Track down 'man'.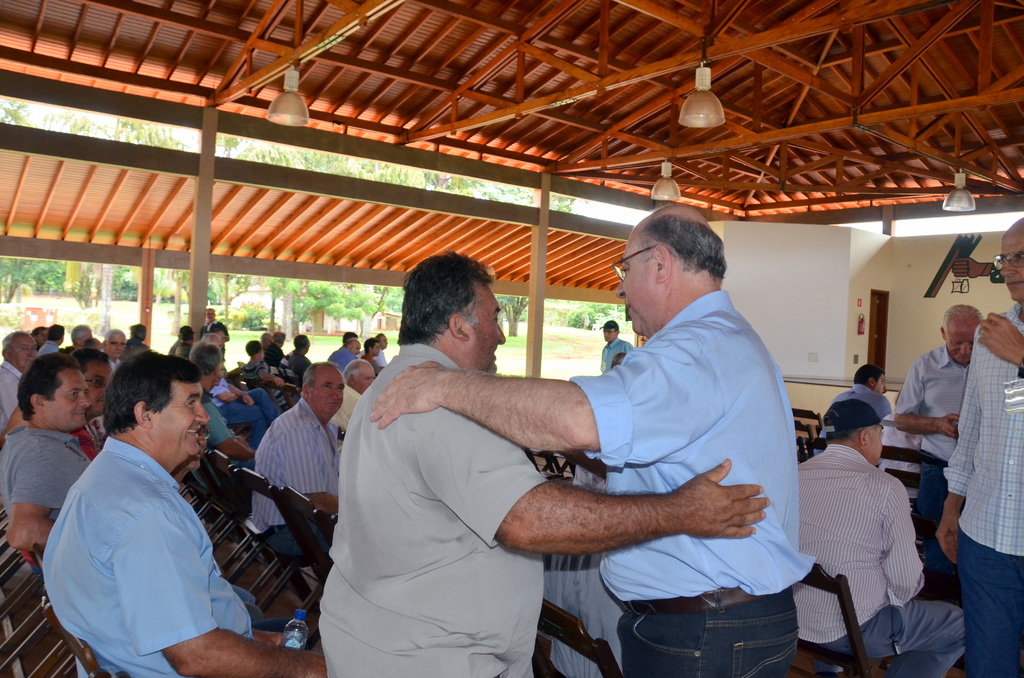
Tracked to left=287, top=337, right=313, bottom=379.
